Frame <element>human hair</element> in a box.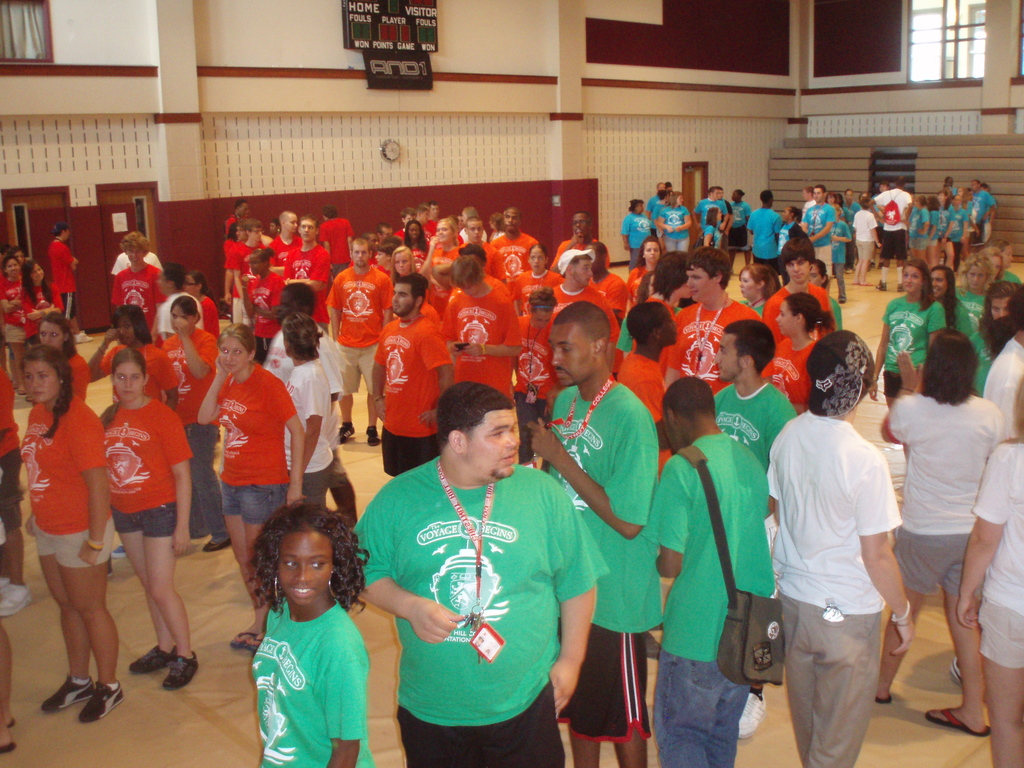
Rect(415, 204, 429, 211).
